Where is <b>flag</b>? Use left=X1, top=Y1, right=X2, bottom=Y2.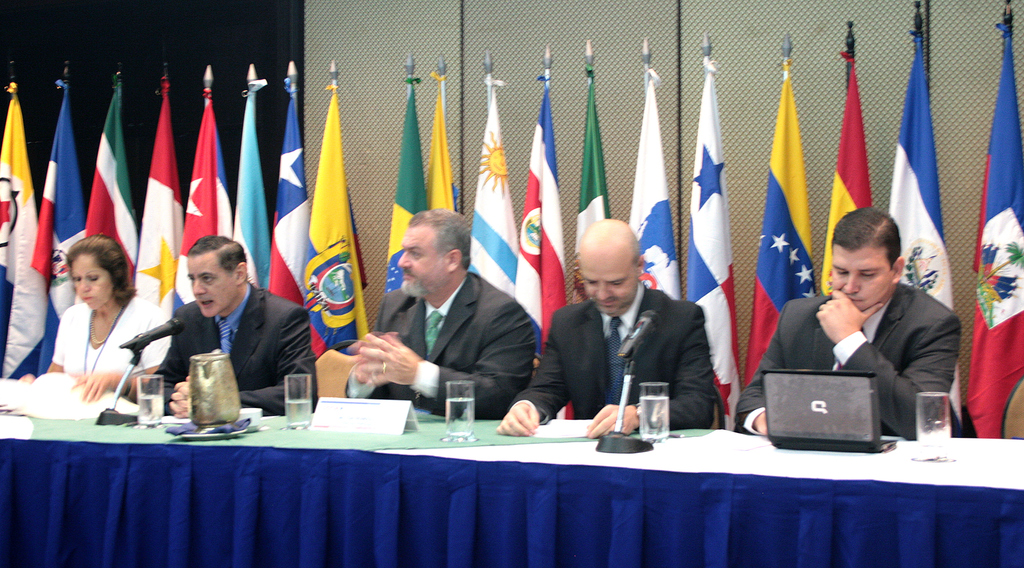
left=428, top=83, right=460, bottom=236.
